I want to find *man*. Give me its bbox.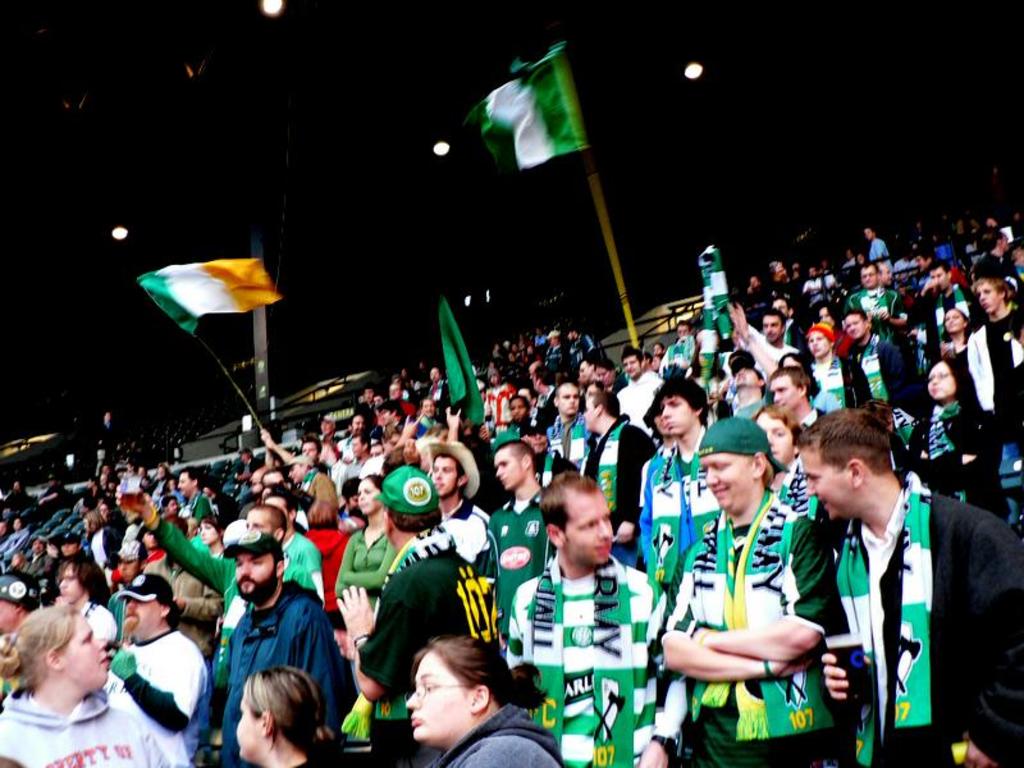
41:552:118:645.
